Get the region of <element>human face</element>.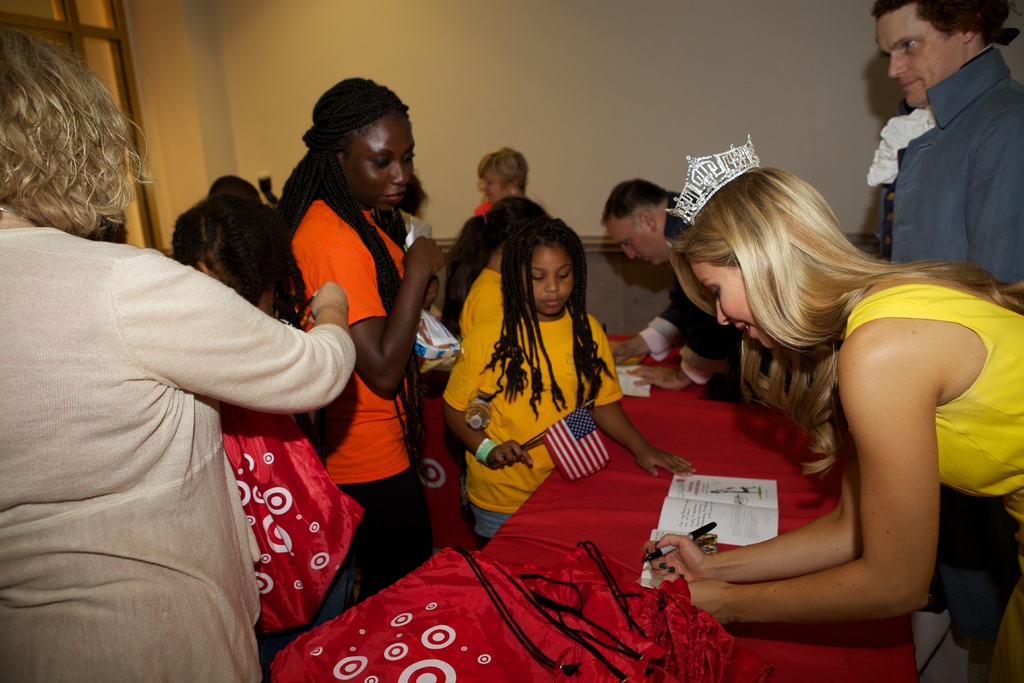
bbox=(609, 222, 666, 268).
